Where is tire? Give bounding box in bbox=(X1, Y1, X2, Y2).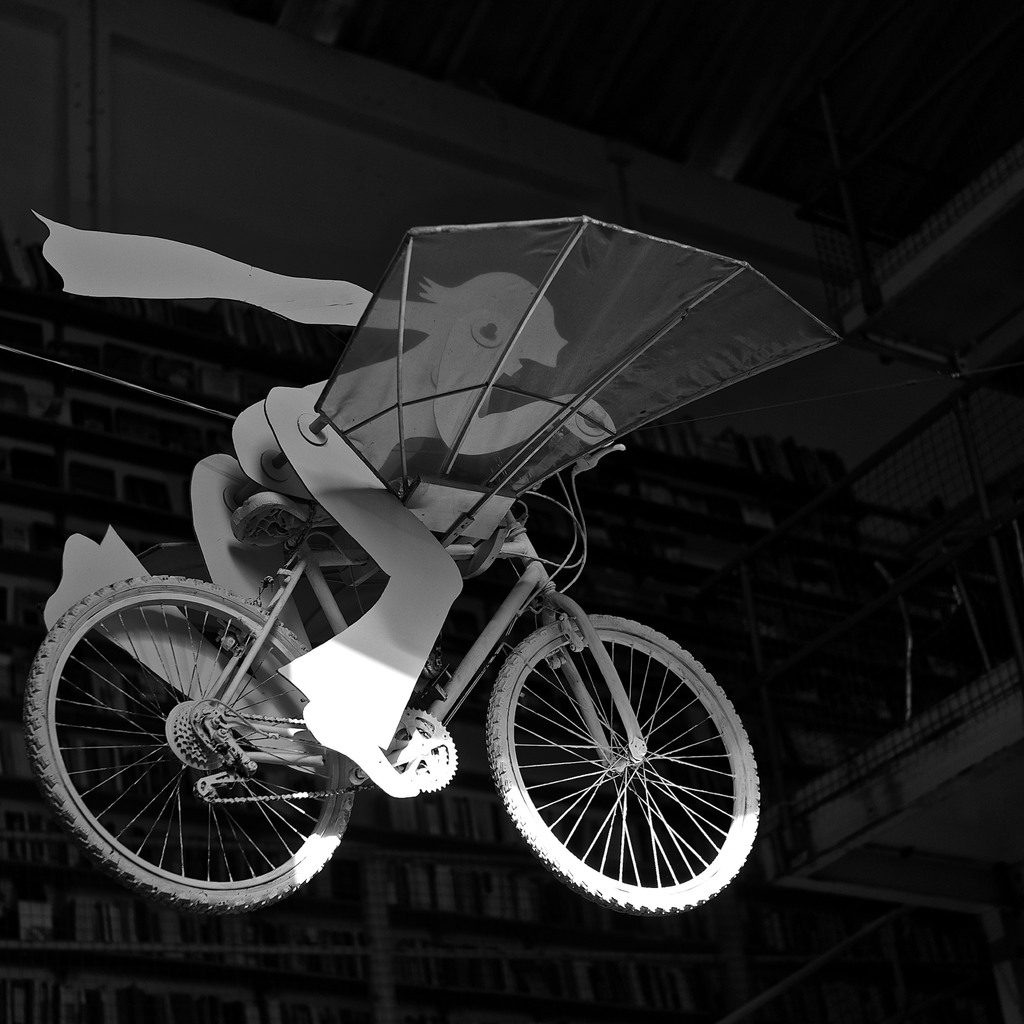
bbox=(486, 614, 765, 920).
